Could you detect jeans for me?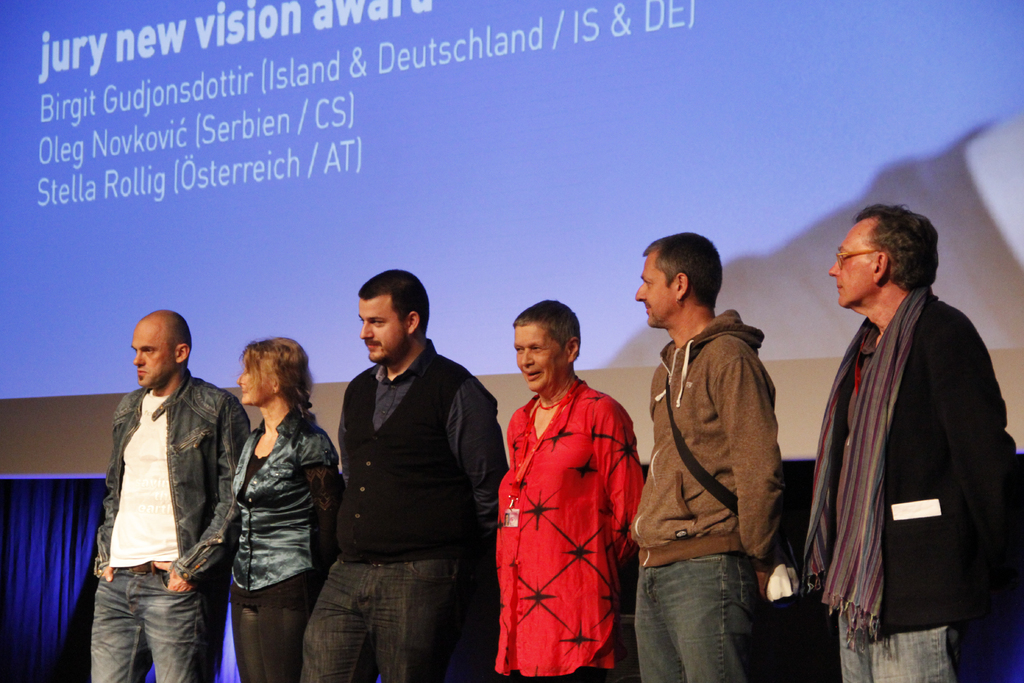
Detection result: region(834, 618, 961, 682).
